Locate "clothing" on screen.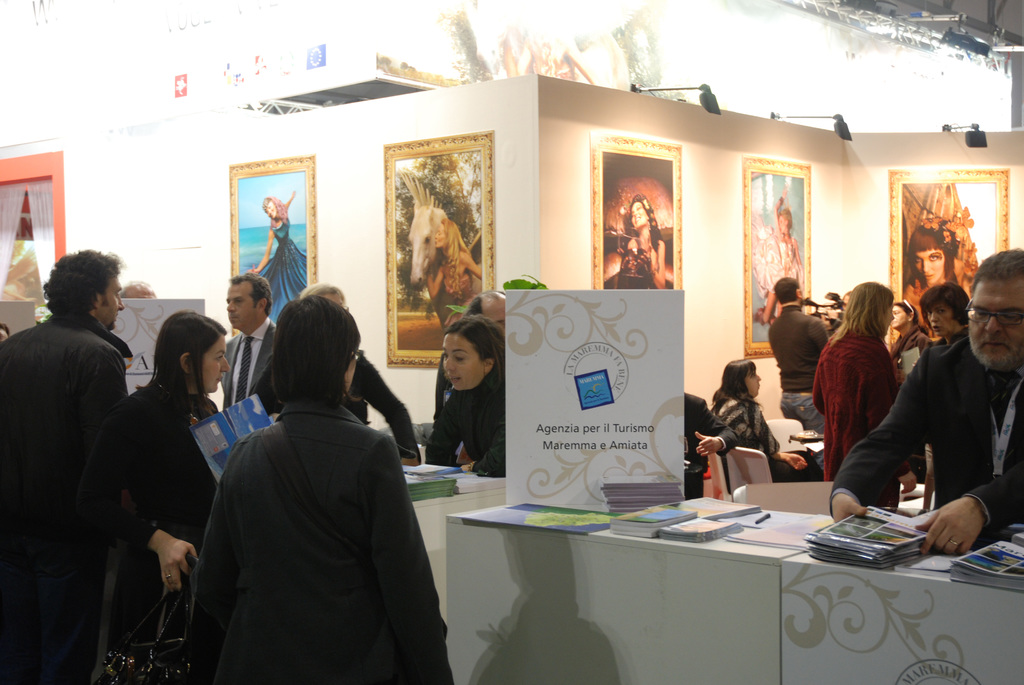
On screen at Rect(99, 384, 218, 634).
